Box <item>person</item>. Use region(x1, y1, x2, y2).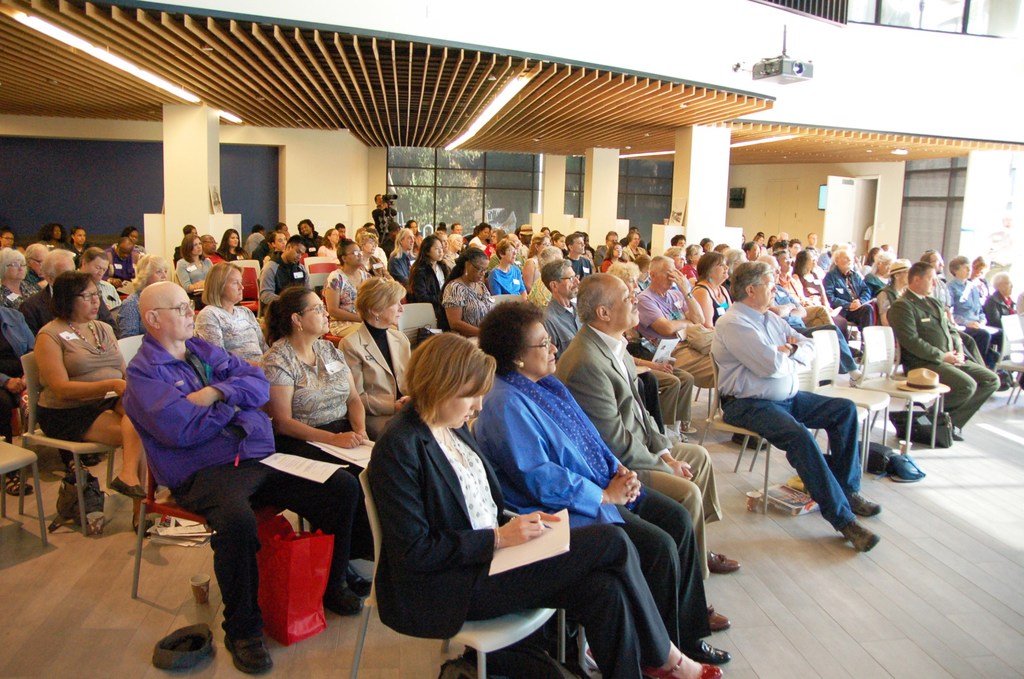
region(29, 274, 150, 532).
